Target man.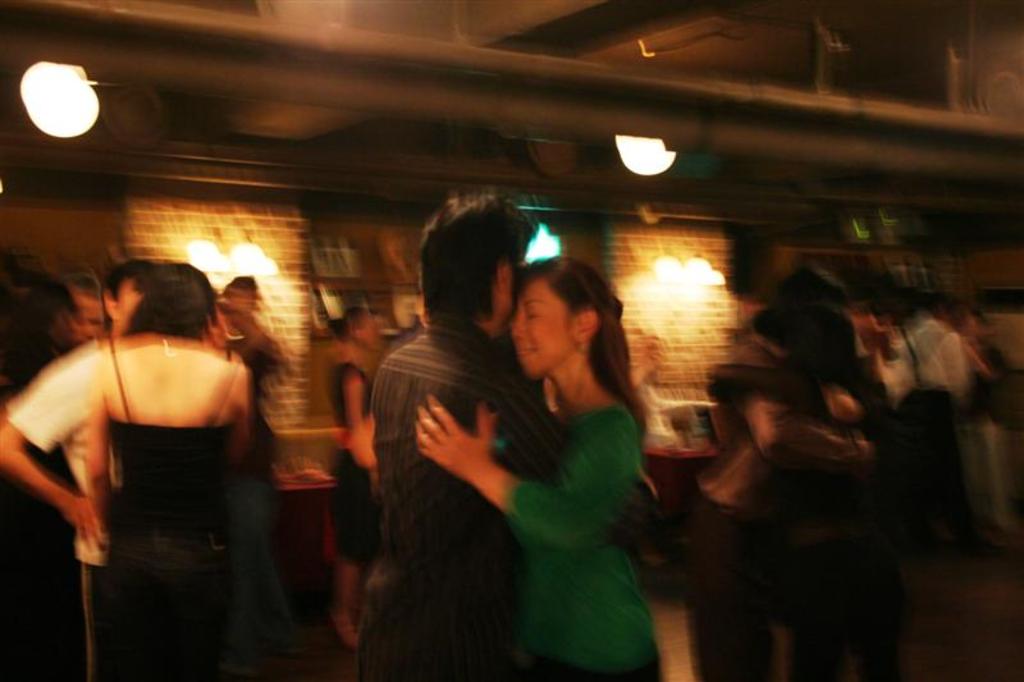
Target region: x1=361 y1=206 x2=617 y2=678.
